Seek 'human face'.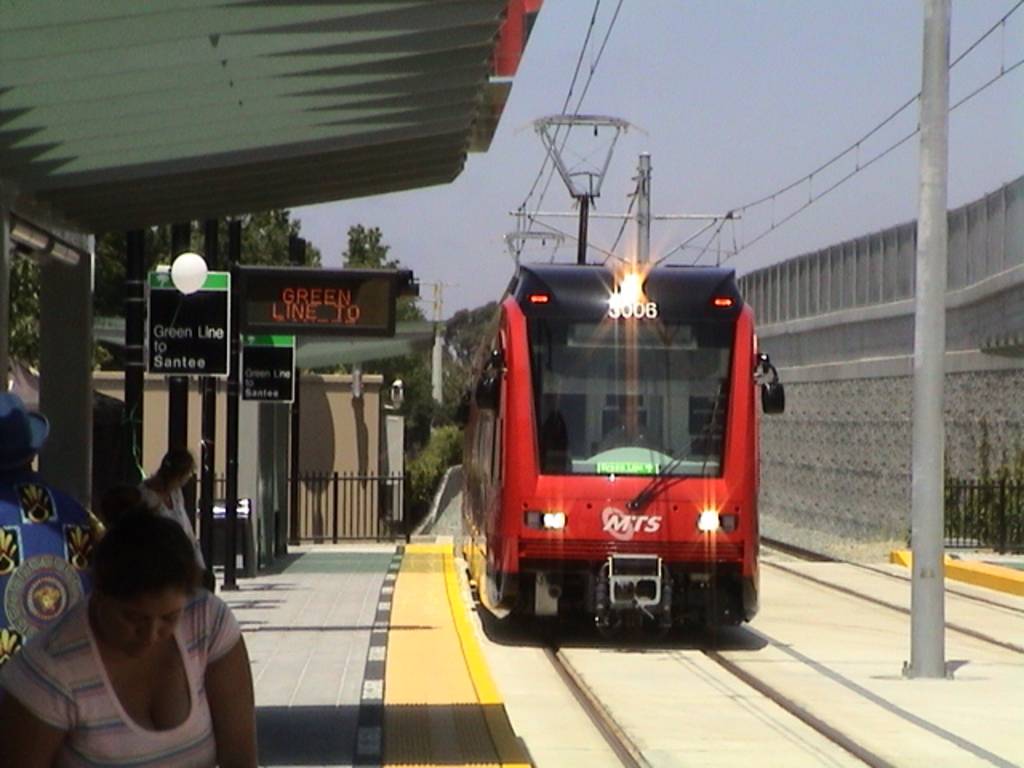
{"x1": 101, "y1": 582, "x2": 190, "y2": 653}.
